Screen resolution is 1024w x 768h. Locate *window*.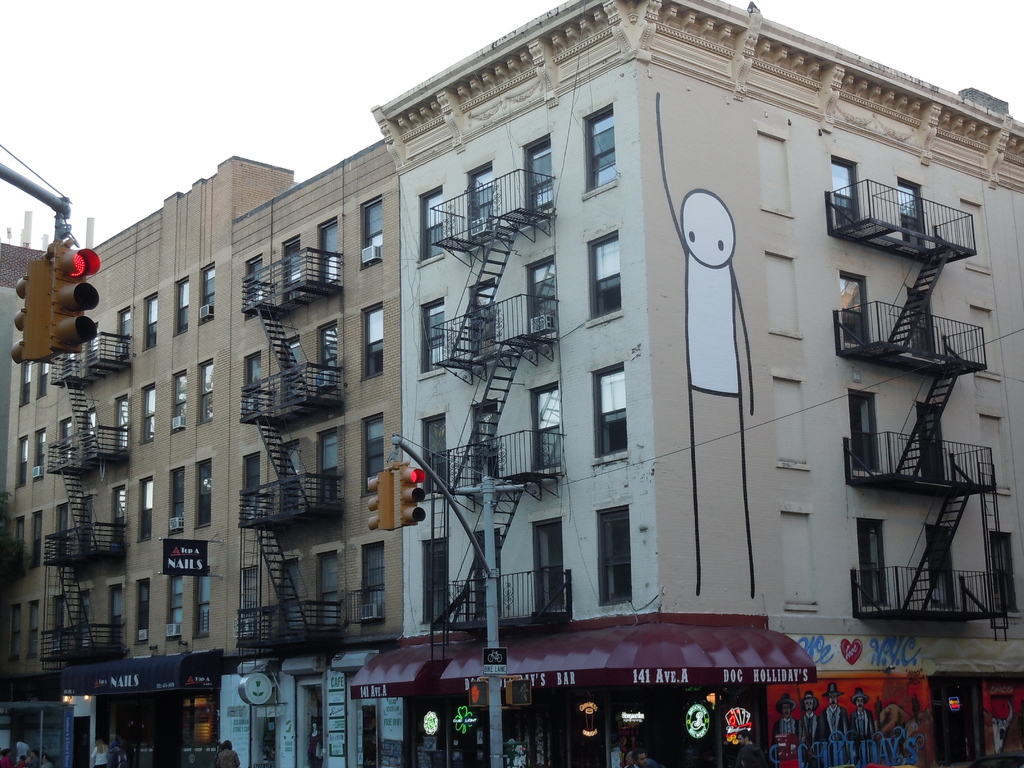
region(465, 164, 492, 245).
